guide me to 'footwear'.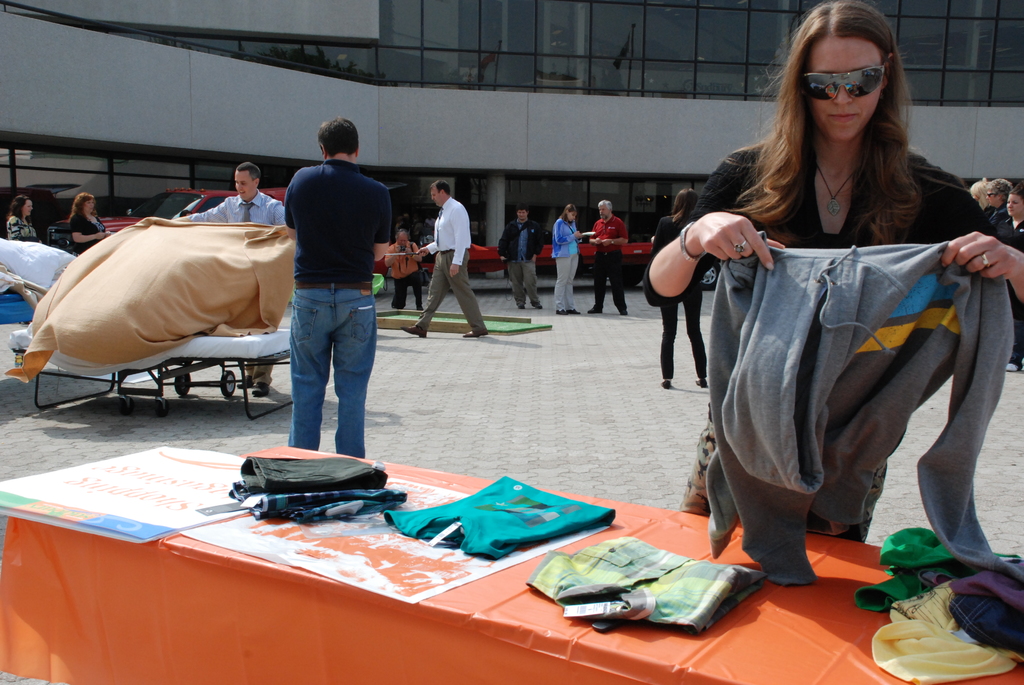
Guidance: bbox(237, 375, 255, 395).
